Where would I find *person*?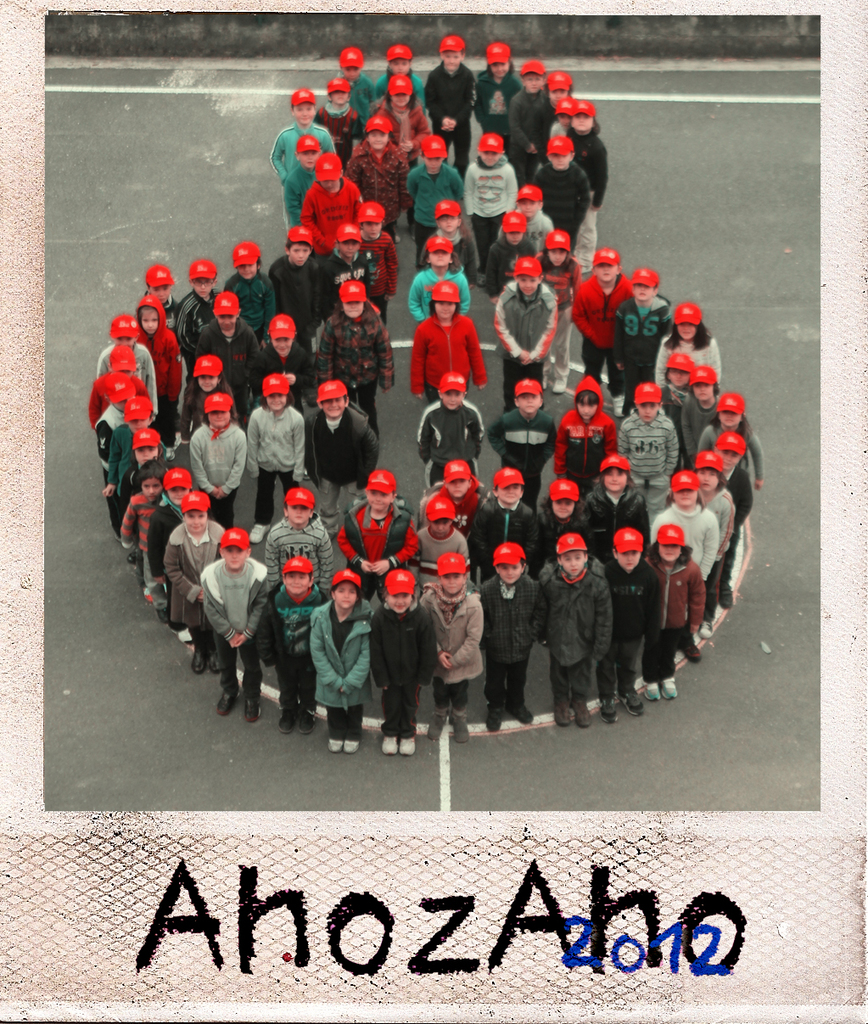
At (189,384,249,527).
